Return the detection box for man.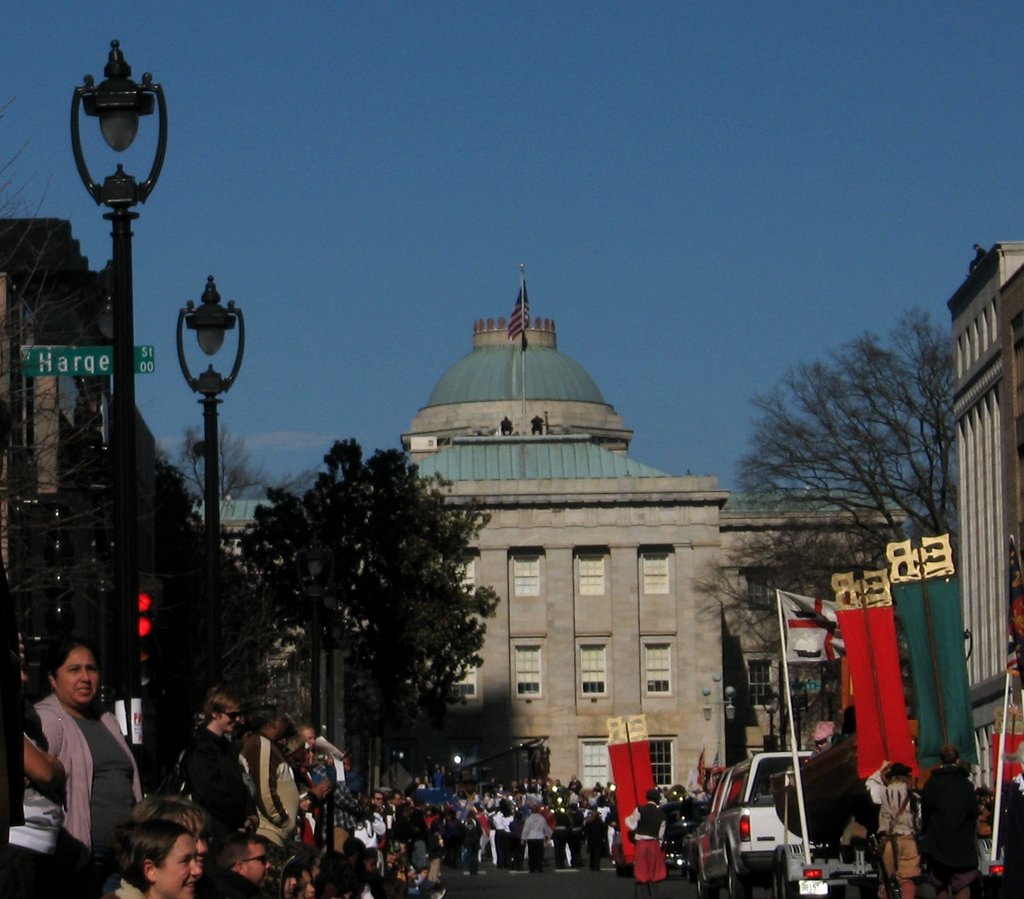
(916, 744, 982, 898).
